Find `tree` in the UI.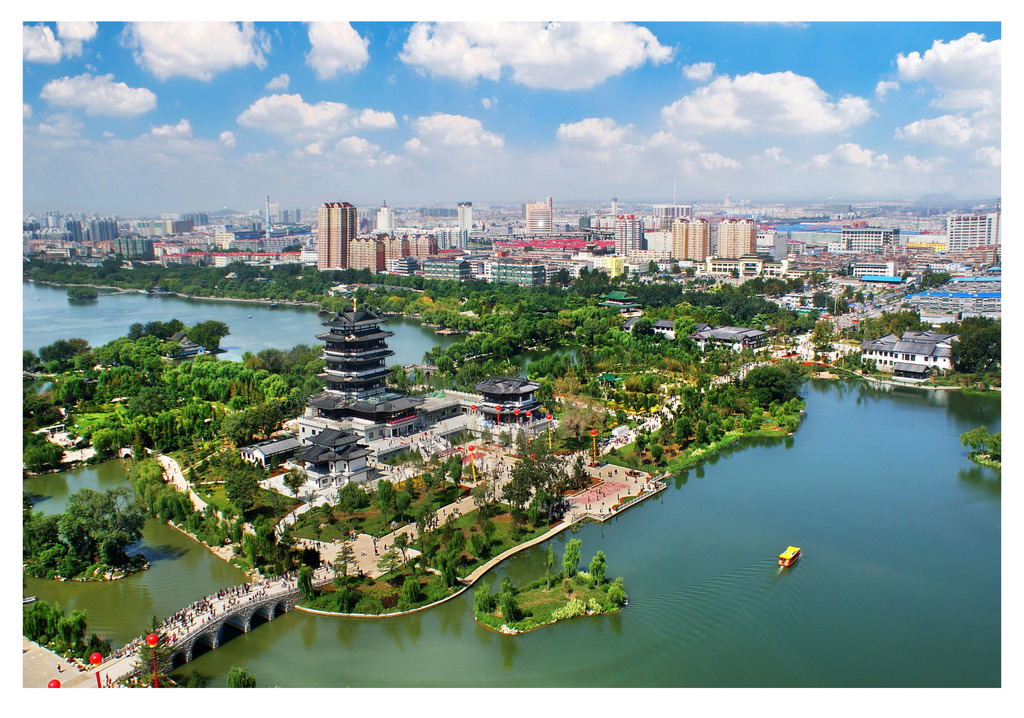
UI element at bbox=[675, 418, 692, 442].
